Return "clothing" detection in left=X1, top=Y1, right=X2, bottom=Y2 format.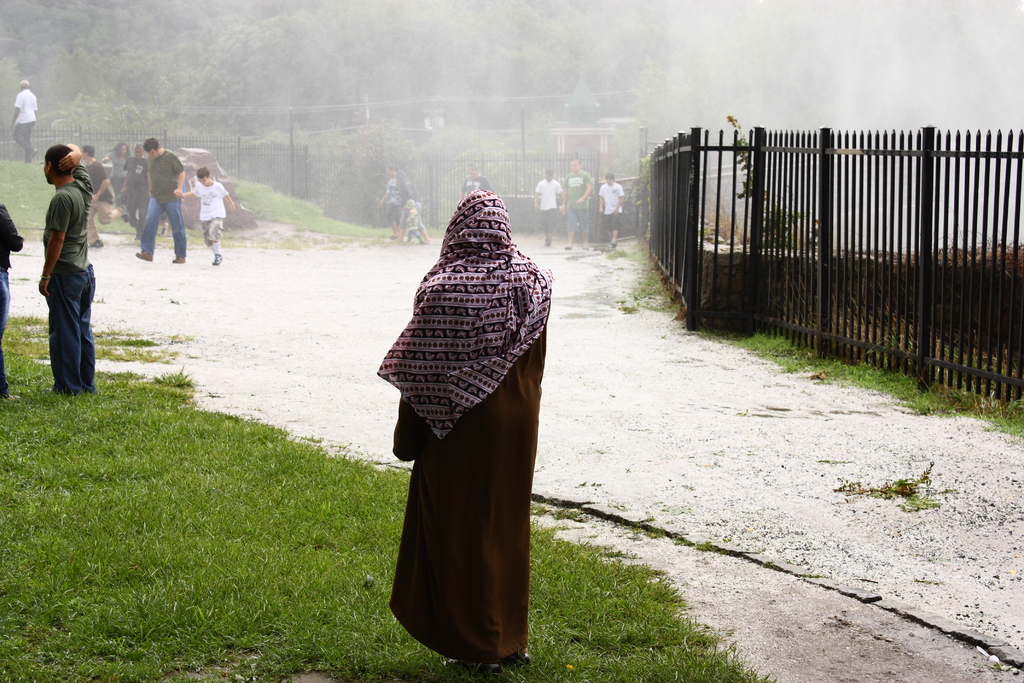
left=563, top=167, right=592, bottom=233.
